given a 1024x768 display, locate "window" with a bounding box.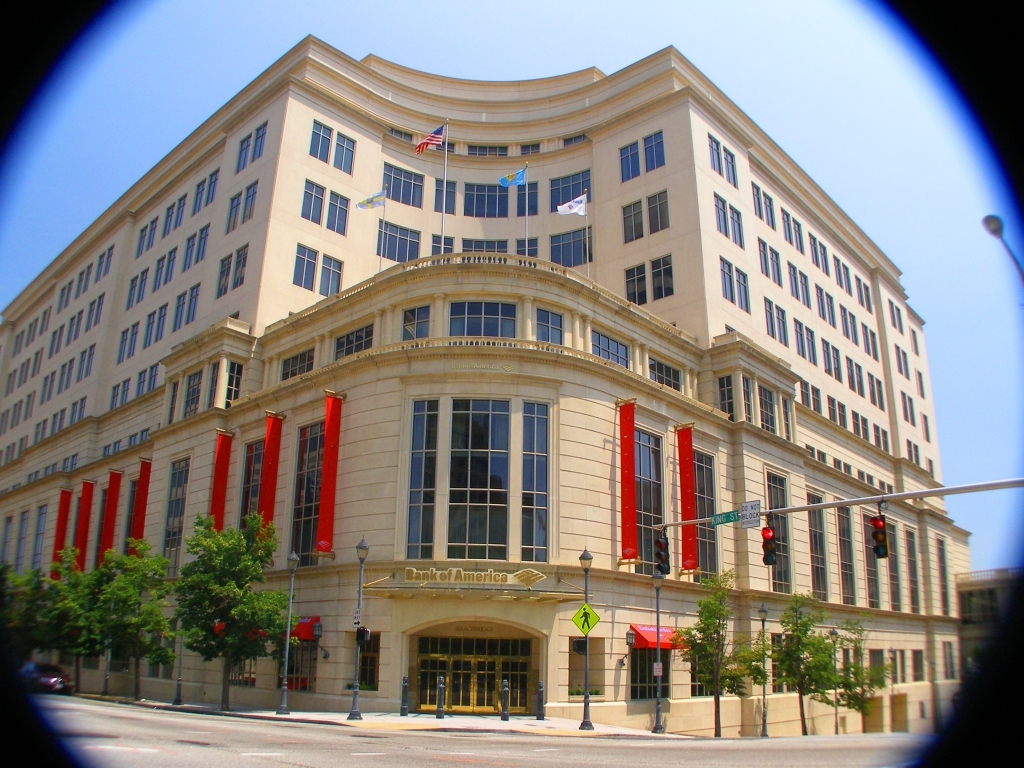
Located: 290,419,323,568.
